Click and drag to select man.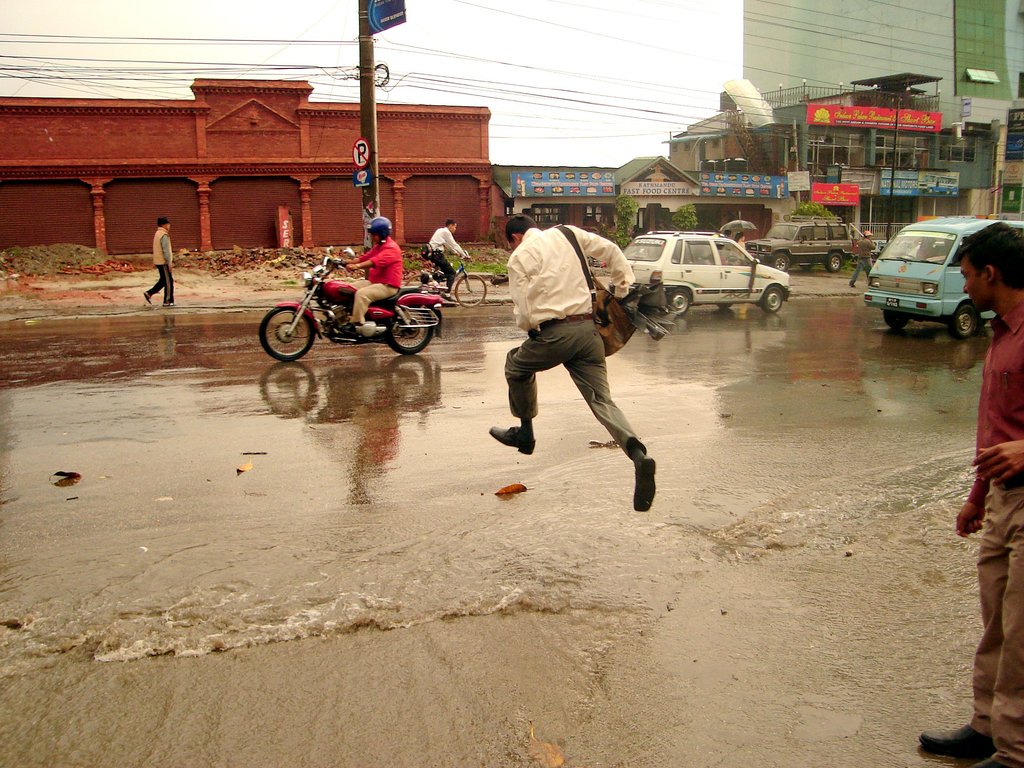
Selection: crop(141, 216, 177, 307).
